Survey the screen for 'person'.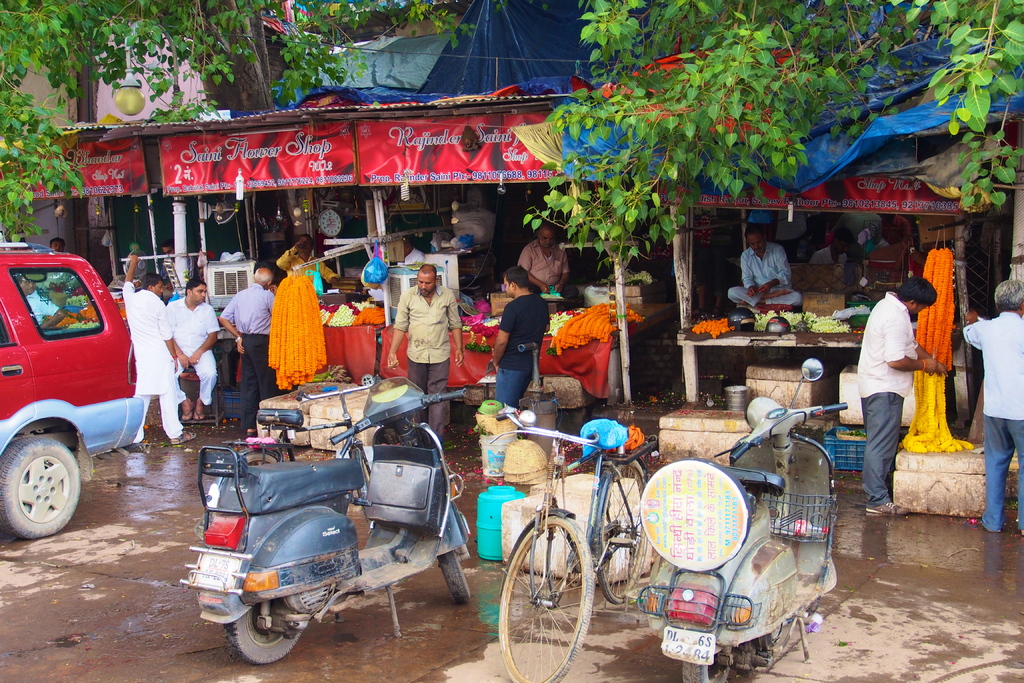
Survey found: [left=267, top=240, right=337, bottom=306].
